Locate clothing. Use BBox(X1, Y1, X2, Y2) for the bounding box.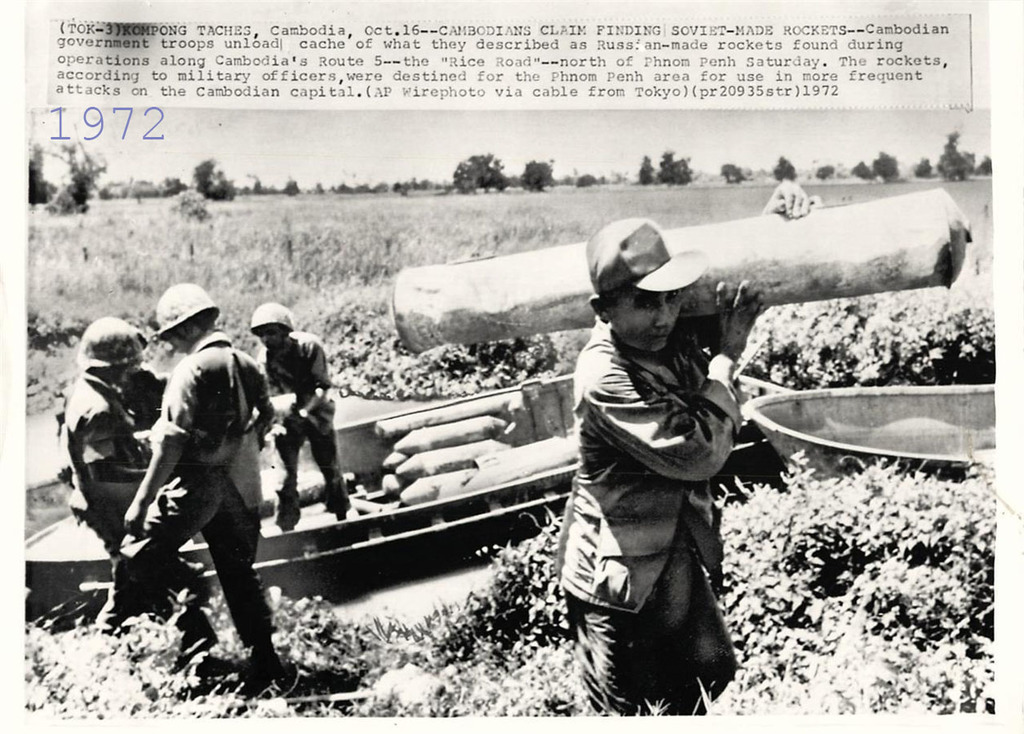
BBox(55, 372, 153, 573).
